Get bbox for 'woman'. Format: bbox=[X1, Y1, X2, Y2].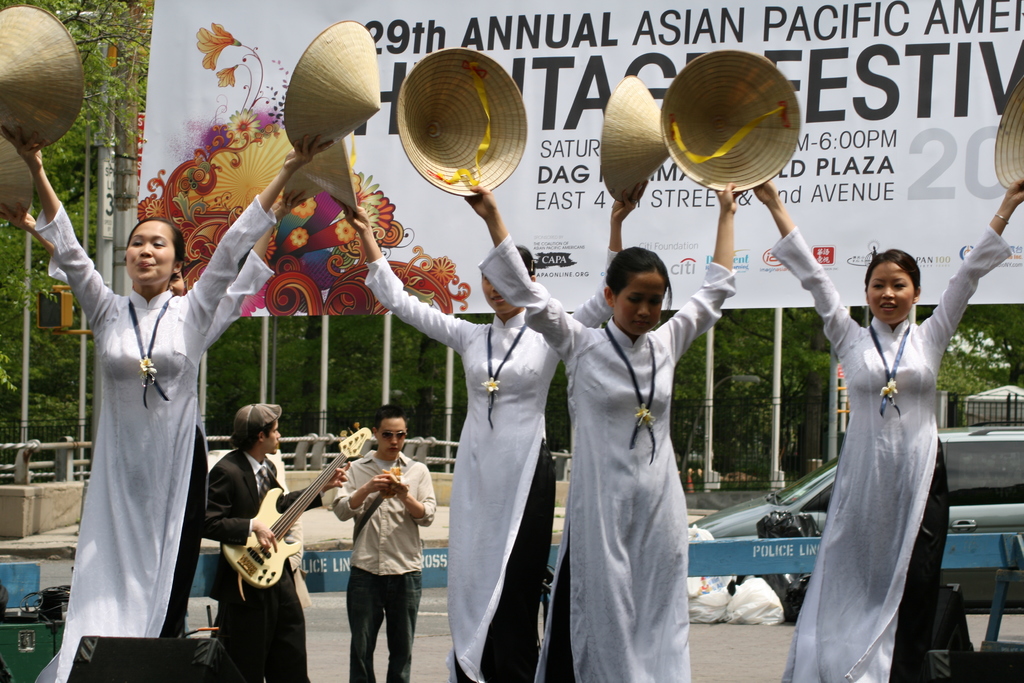
bbox=[342, 183, 648, 682].
